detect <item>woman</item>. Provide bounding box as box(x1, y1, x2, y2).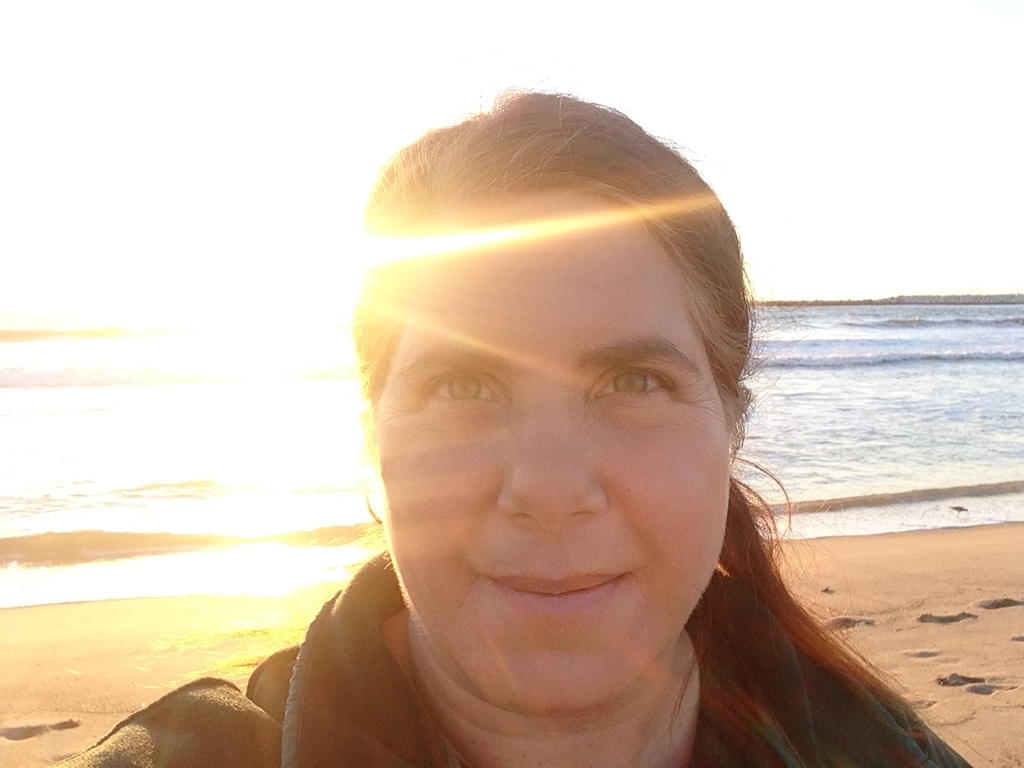
box(176, 97, 940, 767).
